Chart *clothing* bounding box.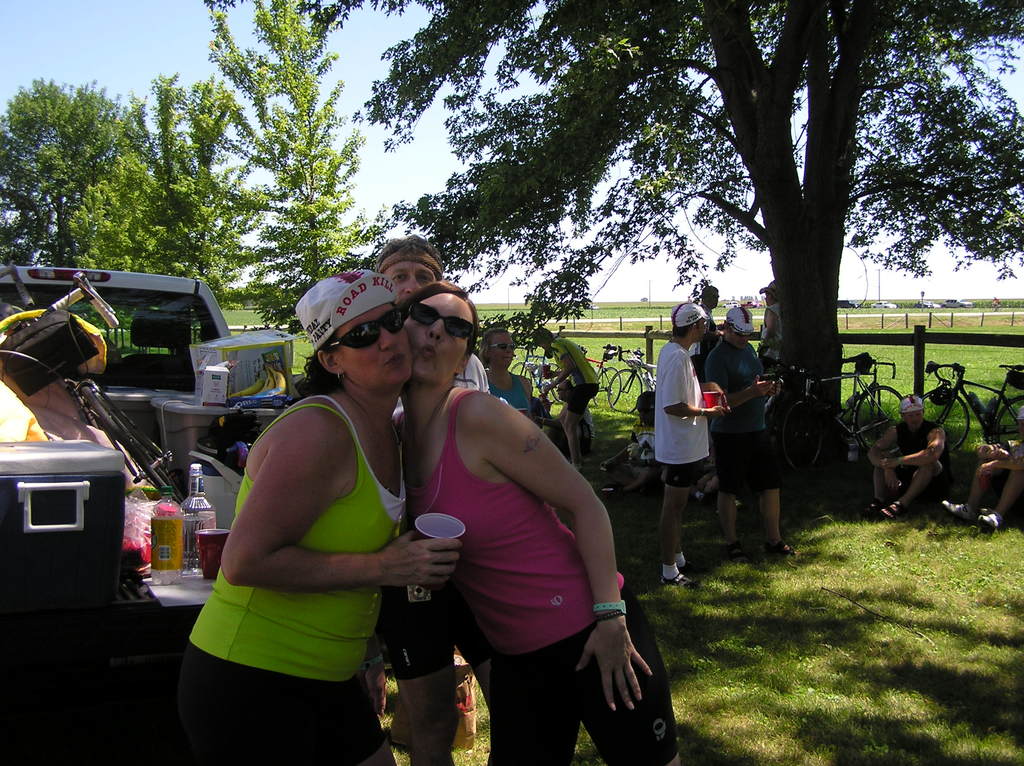
Charted: pyautogui.locateOnScreen(708, 445, 719, 481).
